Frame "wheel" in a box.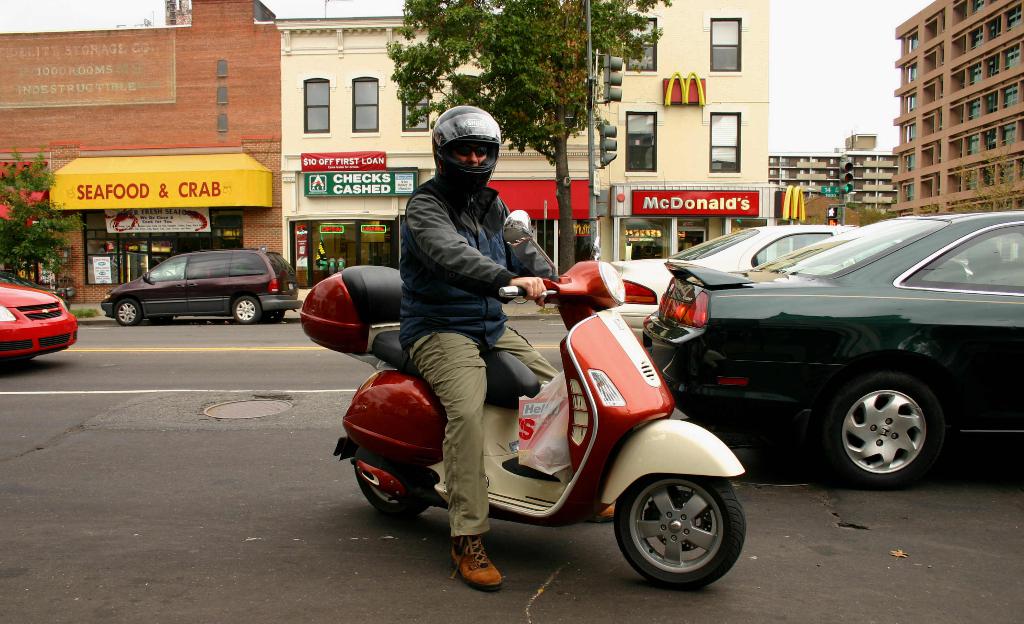
pyautogui.locateOnScreen(164, 271, 173, 278).
